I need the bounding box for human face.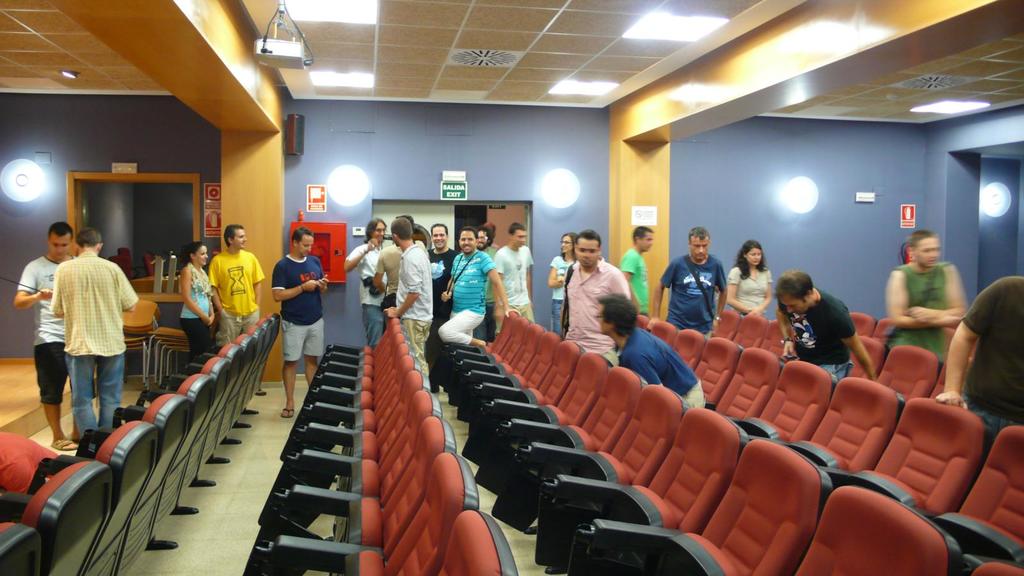
Here it is: bbox=[431, 225, 449, 252].
